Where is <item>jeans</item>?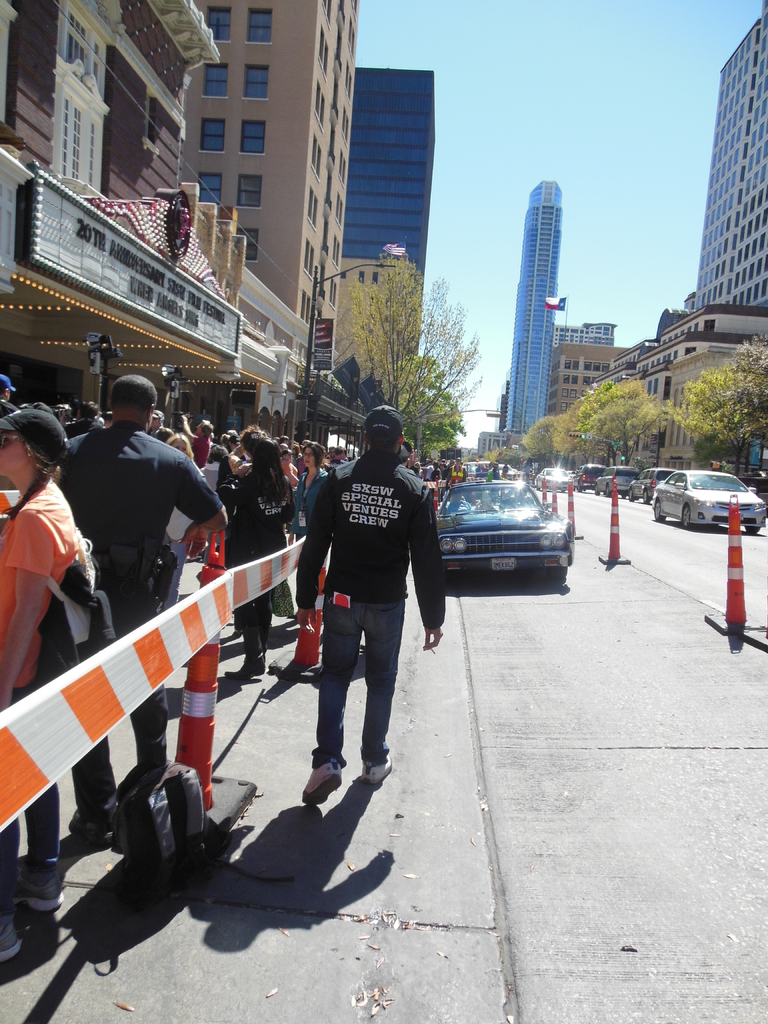
71/660/175/835.
